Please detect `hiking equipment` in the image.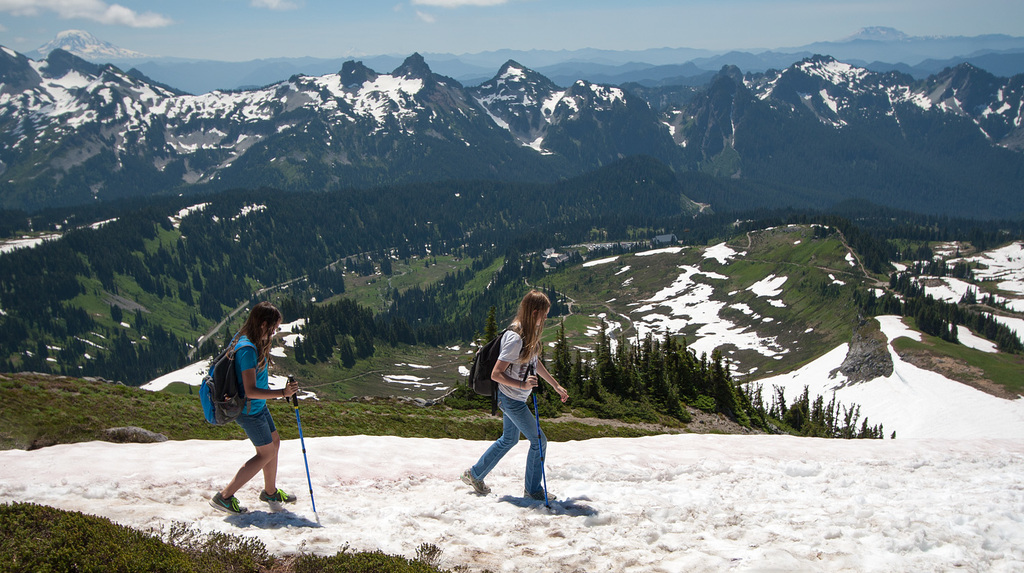
[258, 488, 300, 505].
